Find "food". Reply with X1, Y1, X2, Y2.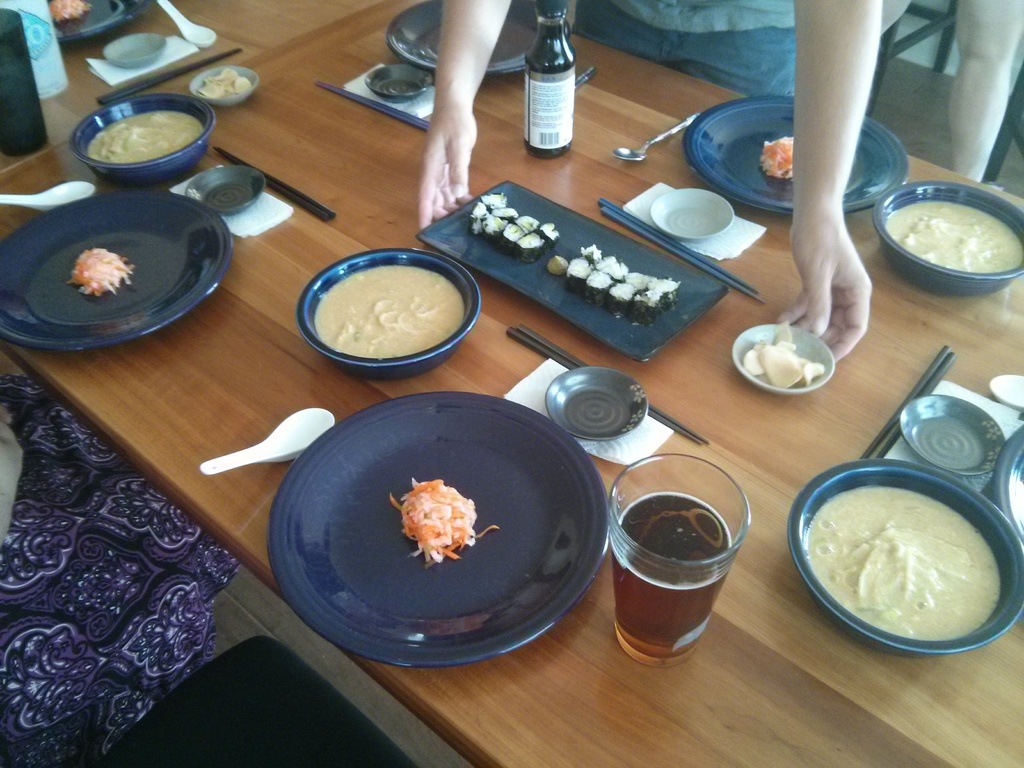
758, 134, 794, 178.
